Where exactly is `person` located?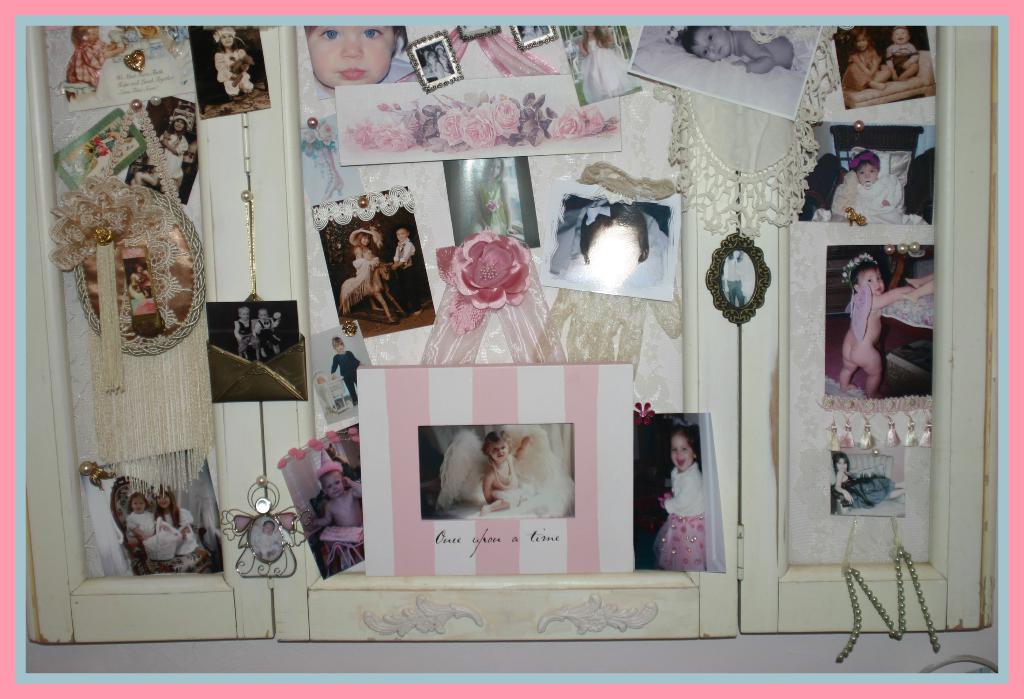
Its bounding box is <region>129, 166, 163, 186</region>.
